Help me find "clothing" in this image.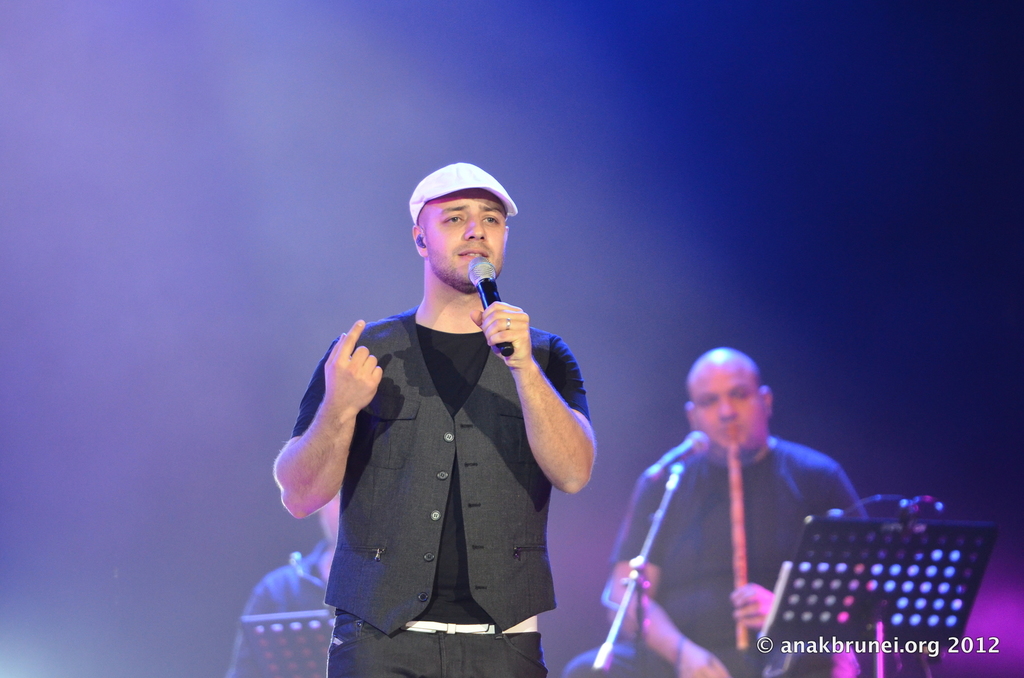
Found it: locate(569, 430, 867, 677).
